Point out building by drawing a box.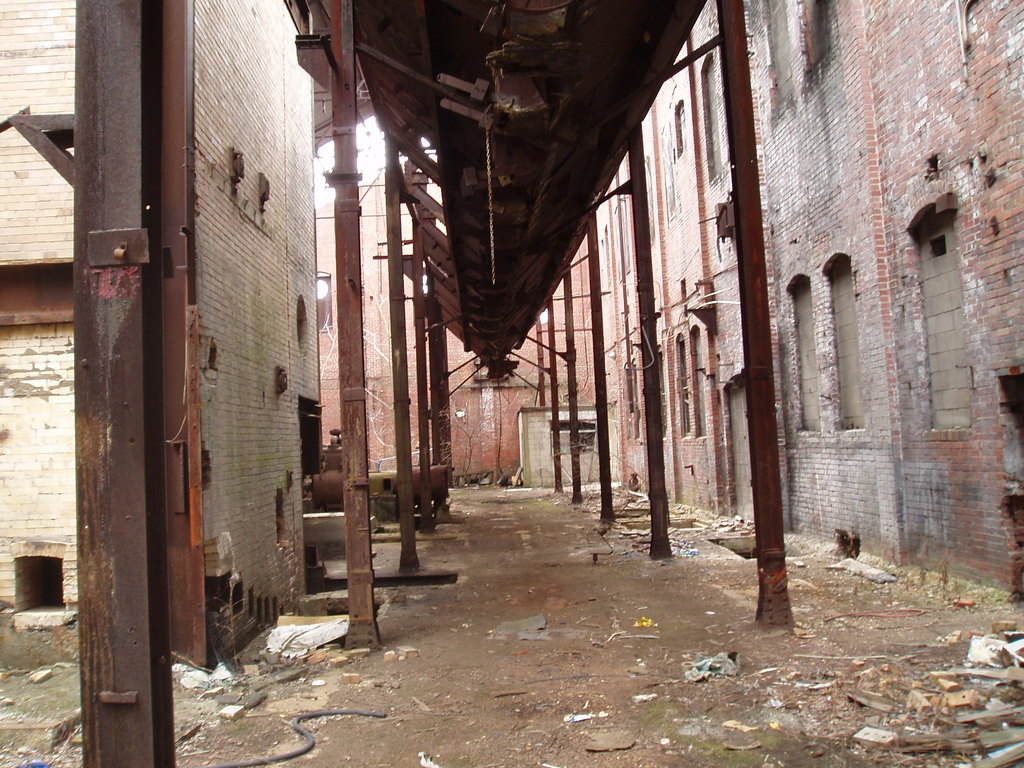
bbox=(321, 0, 607, 497).
